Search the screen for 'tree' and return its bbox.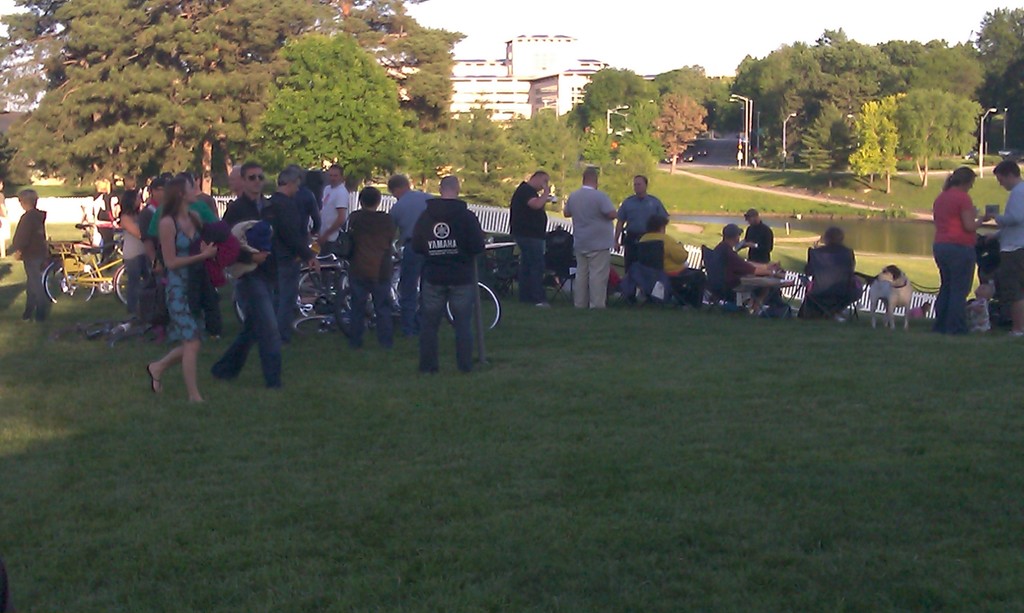
Found: box(810, 32, 916, 158).
